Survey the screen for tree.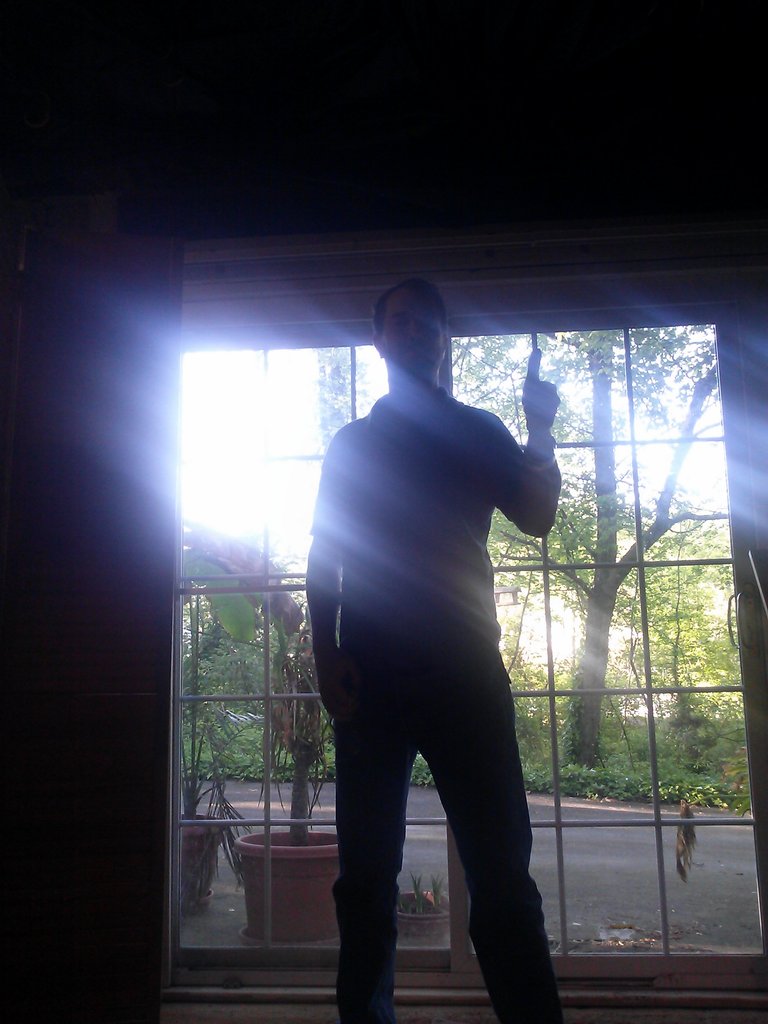
Survey found: <bbox>446, 321, 740, 772</bbox>.
